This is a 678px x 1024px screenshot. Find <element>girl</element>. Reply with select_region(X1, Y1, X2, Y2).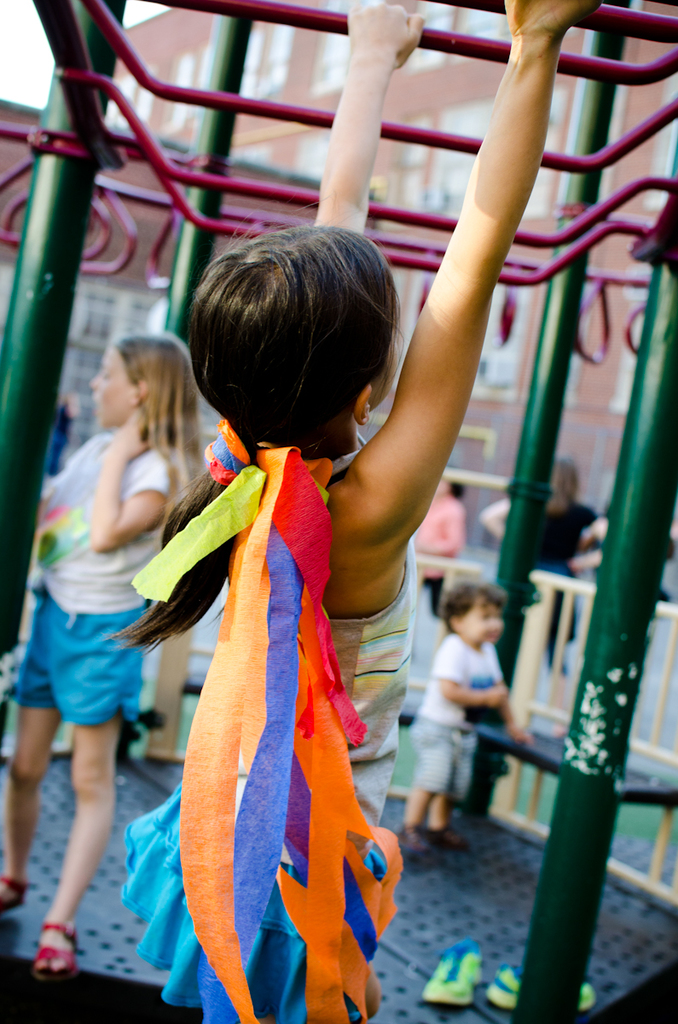
select_region(37, 335, 204, 980).
